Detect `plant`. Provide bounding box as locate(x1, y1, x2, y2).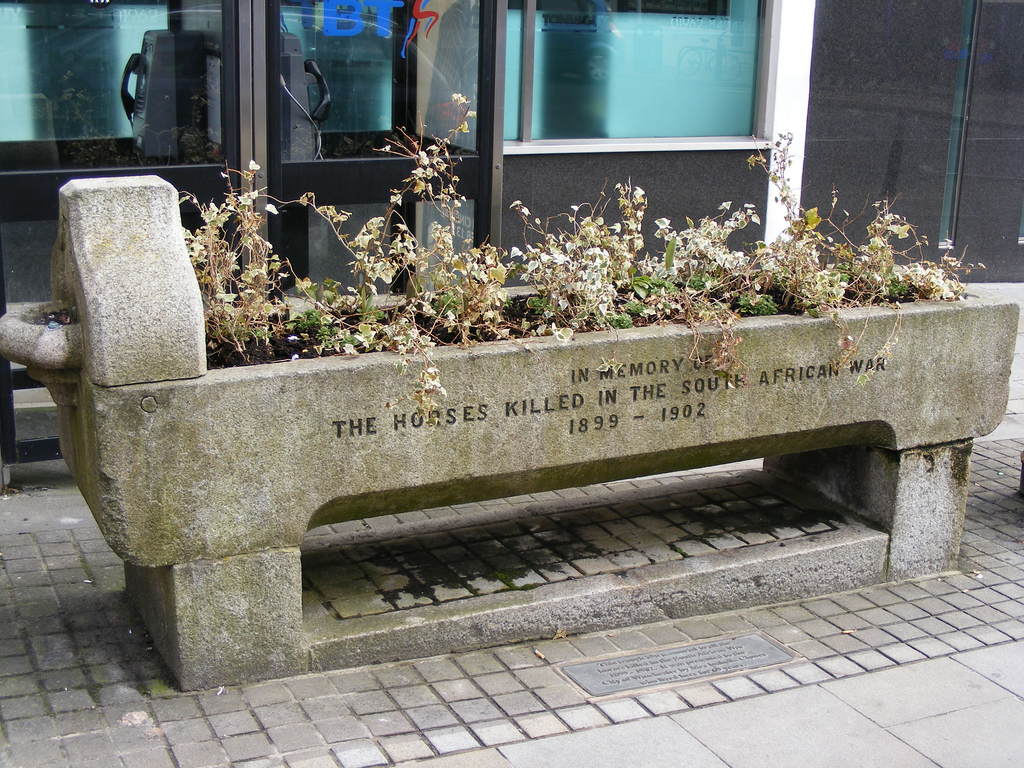
locate(648, 197, 773, 316).
